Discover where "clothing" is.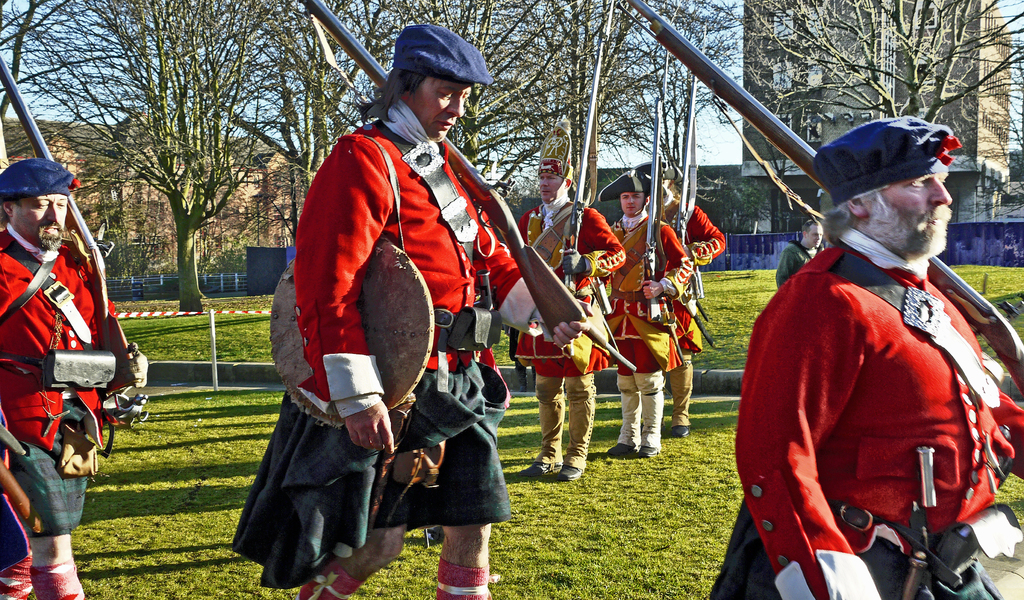
Discovered at <bbox>0, 209, 115, 548</bbox>.
